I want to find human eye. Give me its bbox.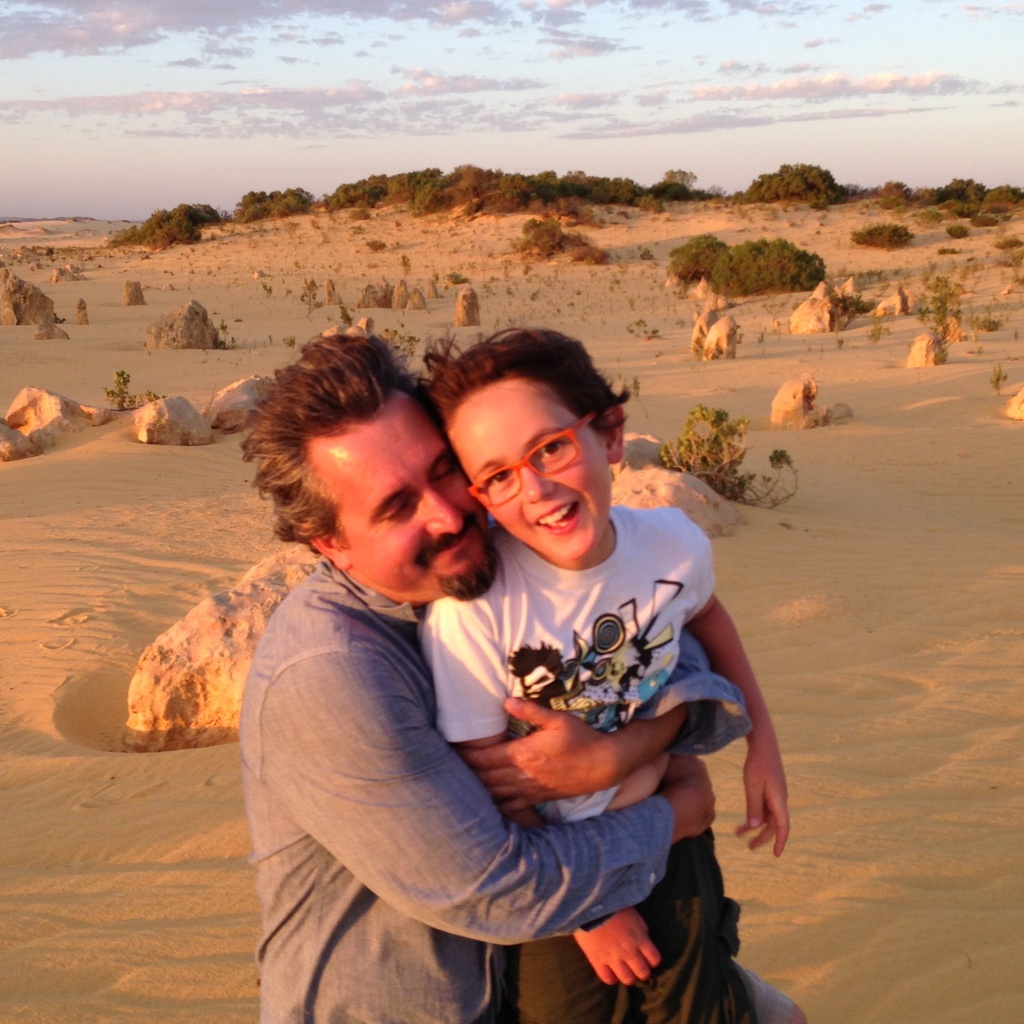
(482,469,513,487).
